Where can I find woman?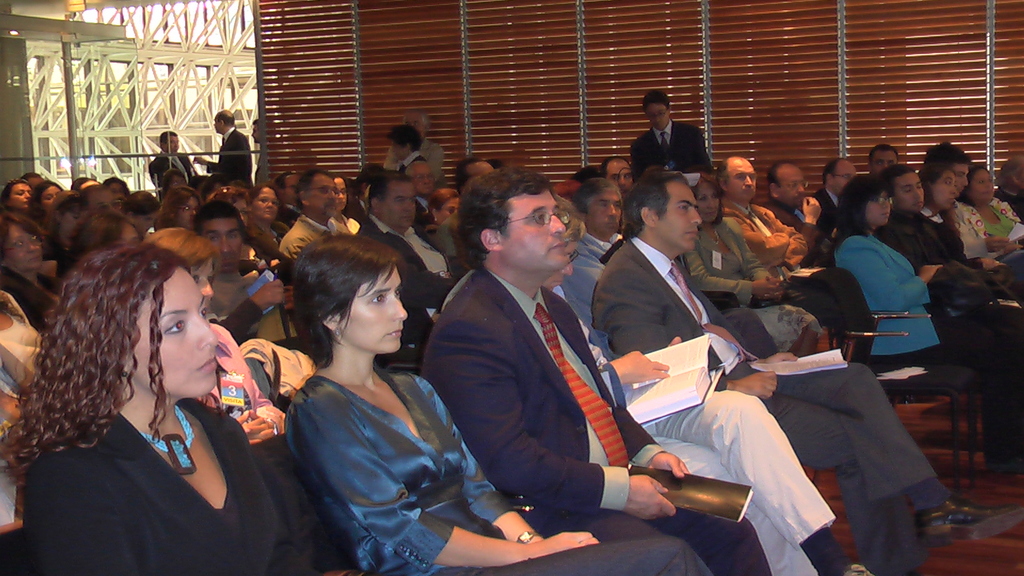
You can find it at bbox(284, 234, 714, 575).
